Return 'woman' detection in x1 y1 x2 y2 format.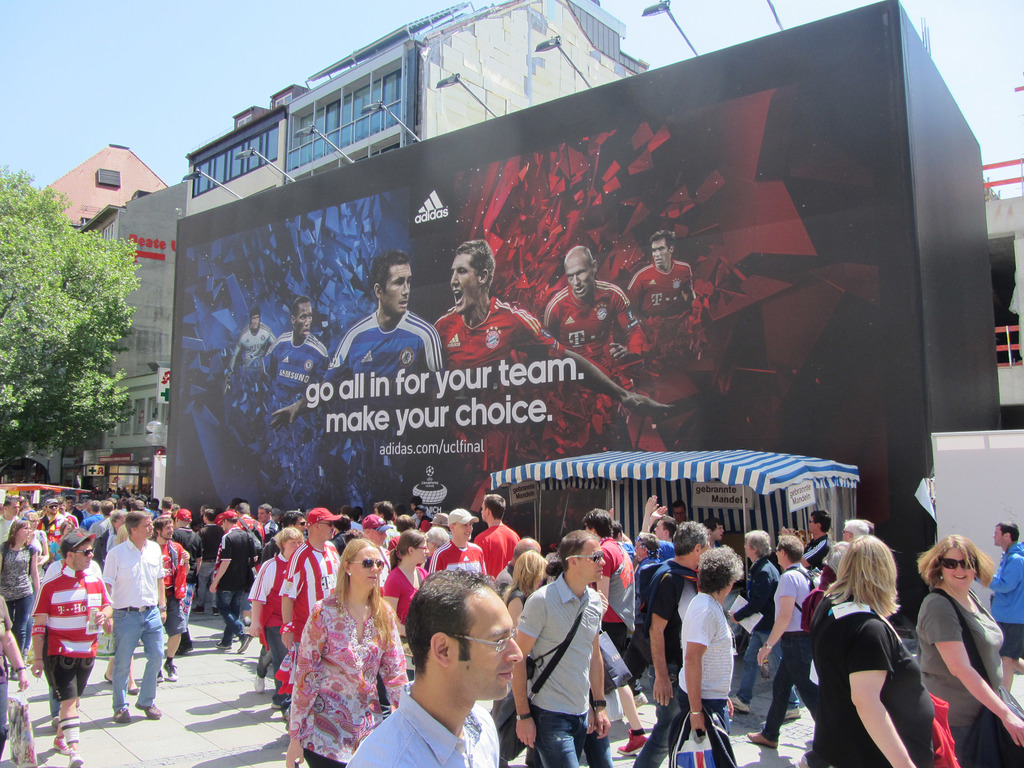
22 511 55 653.
